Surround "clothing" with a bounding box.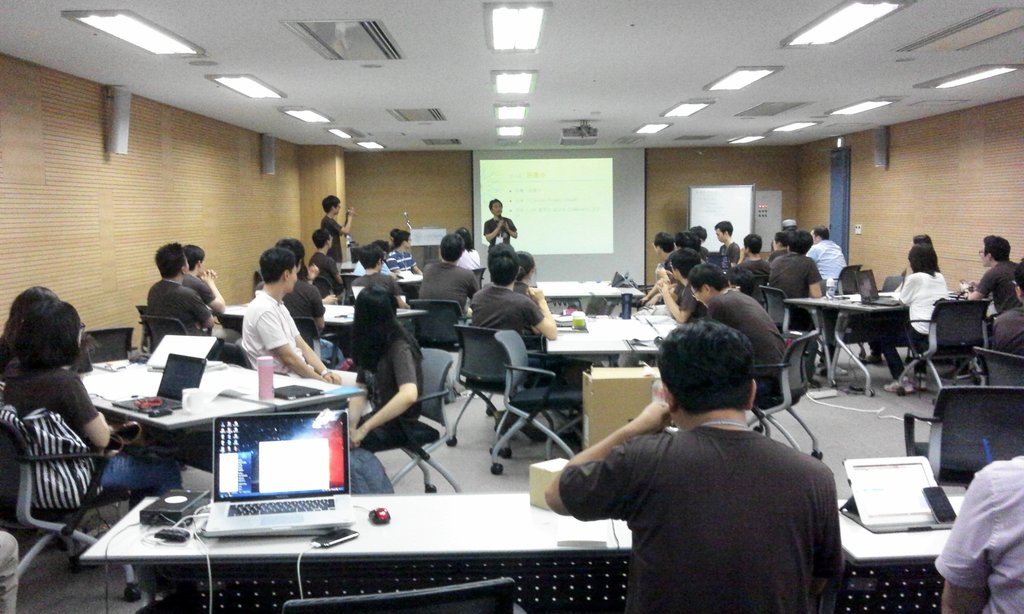
l=561, t=426, r=842, b=613.
